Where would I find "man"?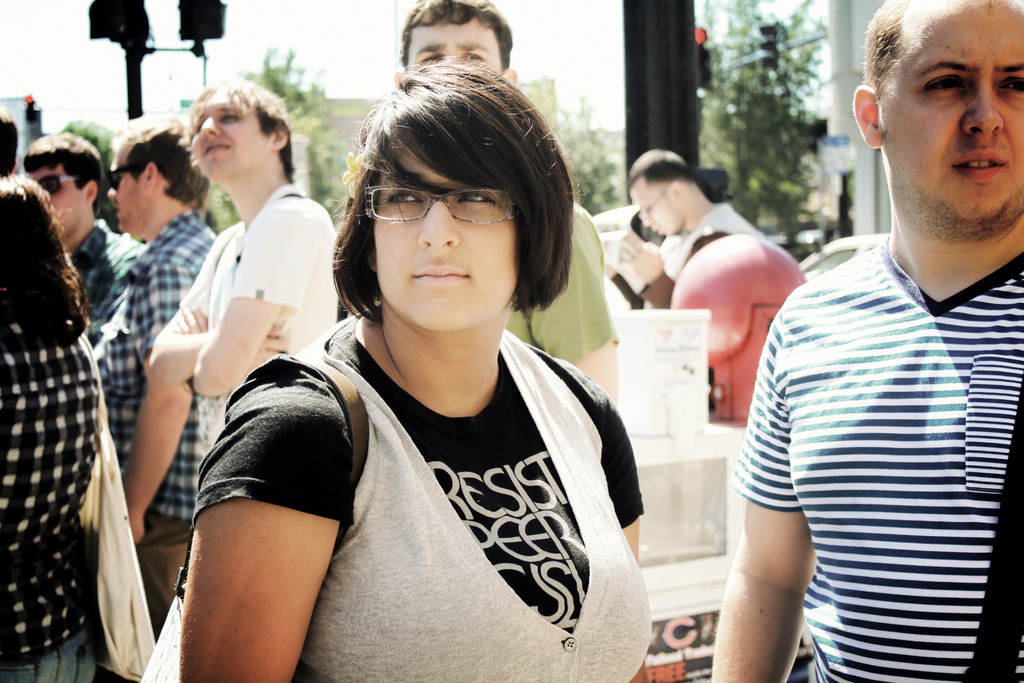
At 706,0,1023,680.
